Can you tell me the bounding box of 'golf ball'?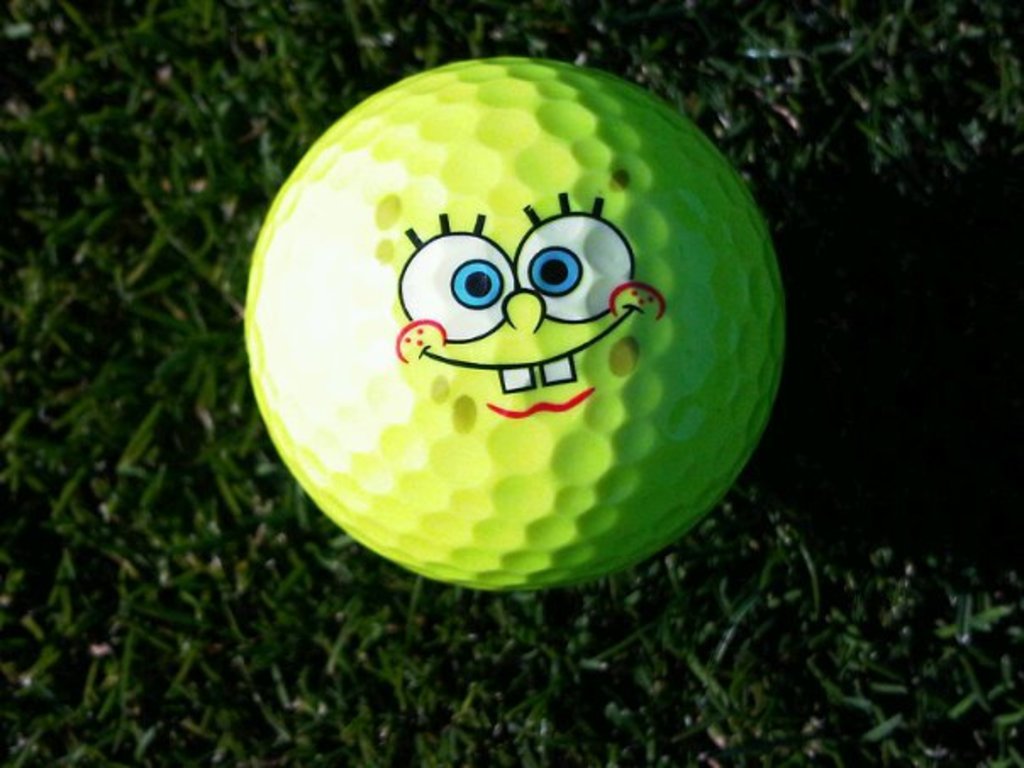
bbox=(231, 54, 797, 595).
